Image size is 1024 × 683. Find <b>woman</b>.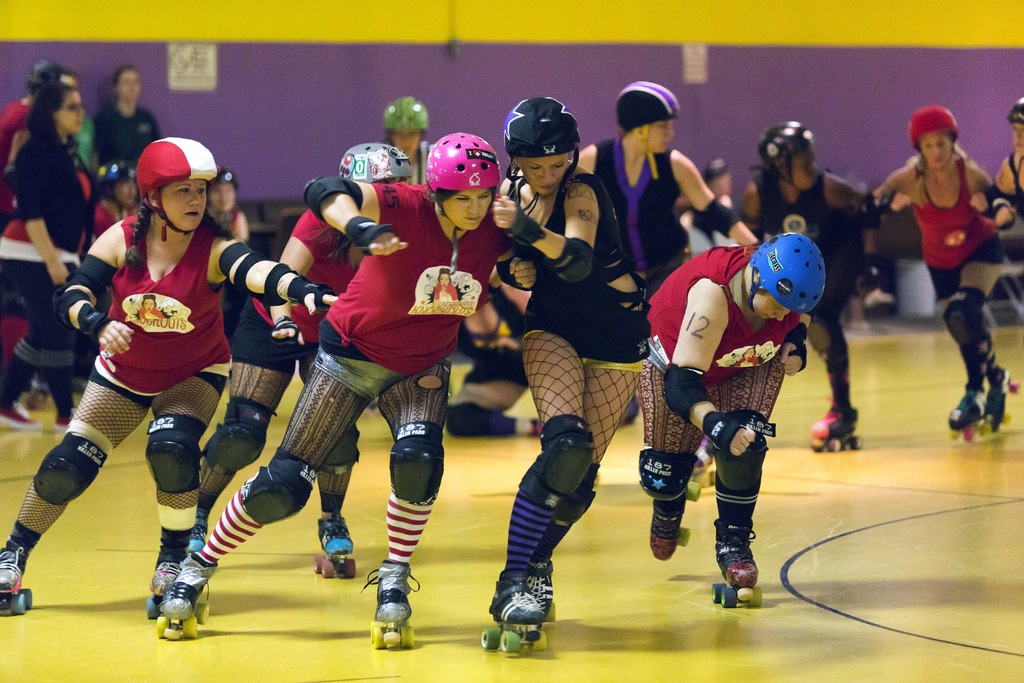
(95, 66, 159, 174).
